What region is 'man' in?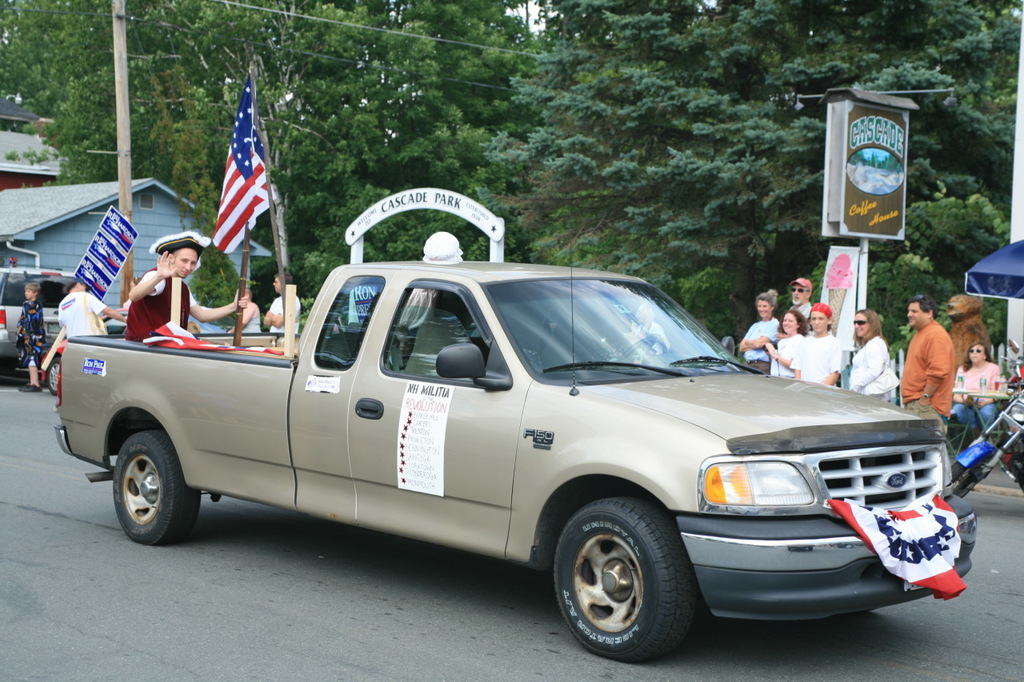
bbox(56, 279, 126, 340).
